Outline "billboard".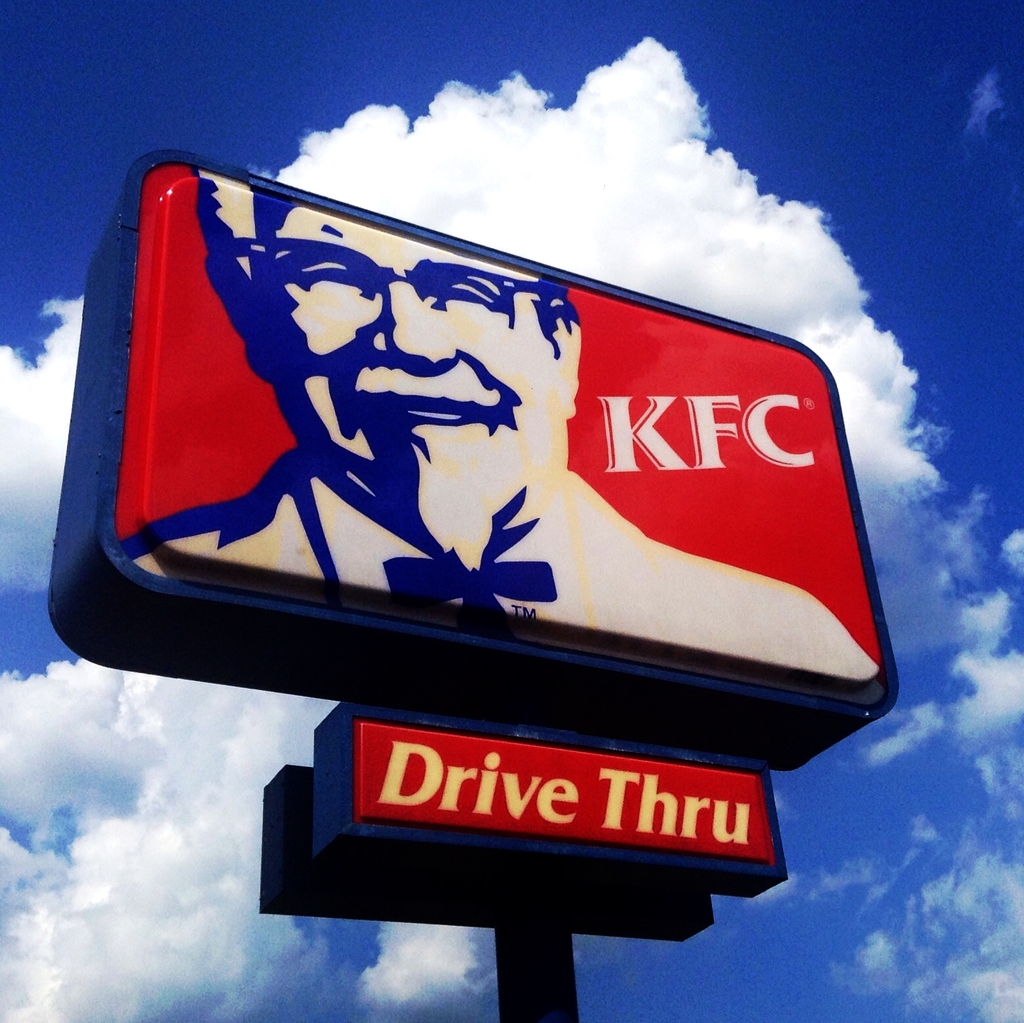
Outline: box(321, 716, 775, 910).
